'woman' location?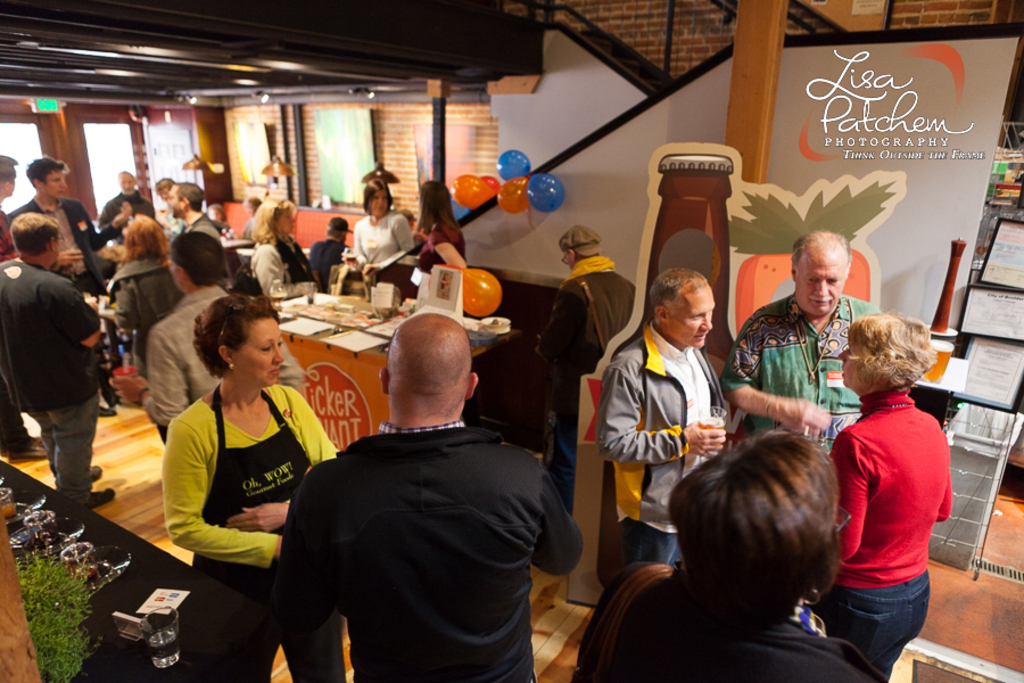
[x1=831, y1=316, x2=950, y2=682]
